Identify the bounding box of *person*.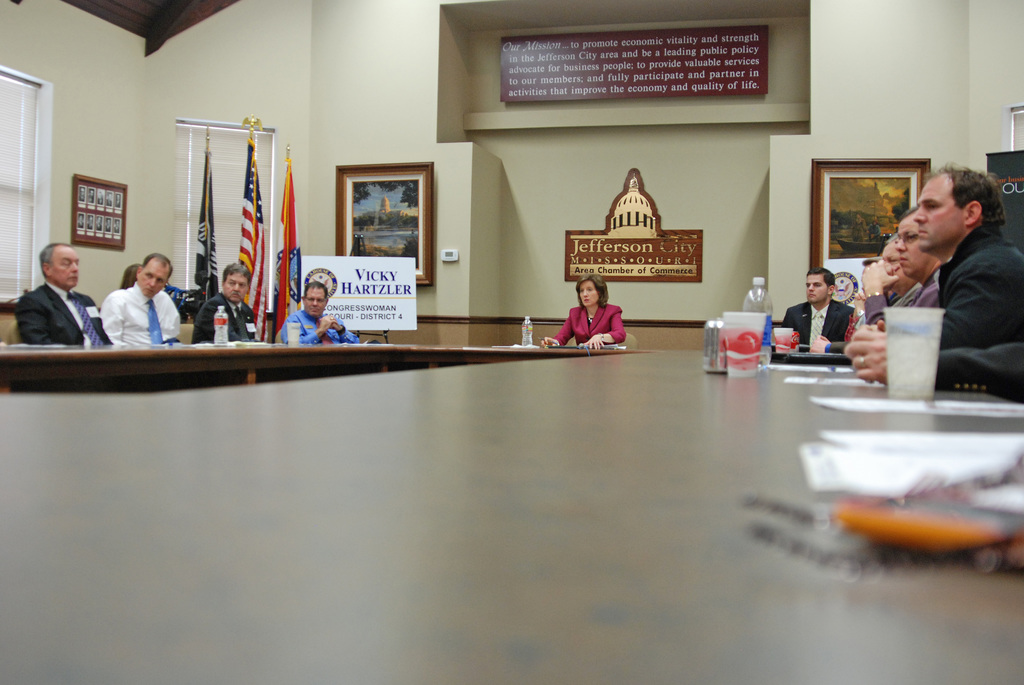
(left=797, top=274, right=851, bottom=363).
